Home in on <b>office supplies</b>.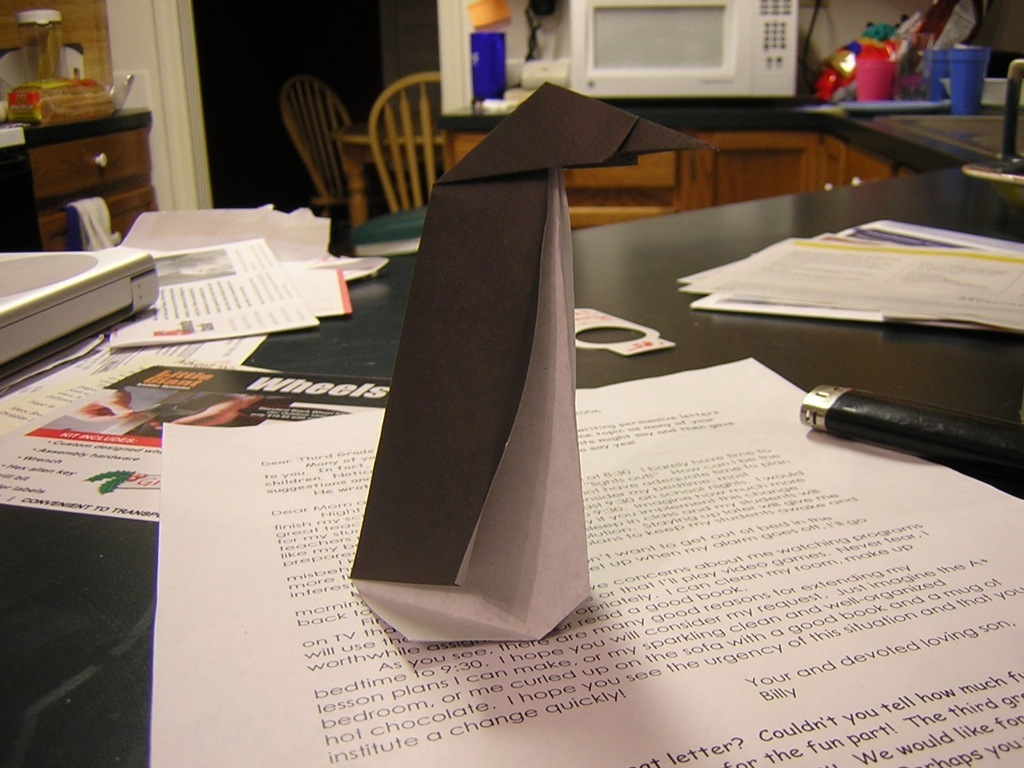
Homed in at [left=0, top=346, right=359, bottom=523].
